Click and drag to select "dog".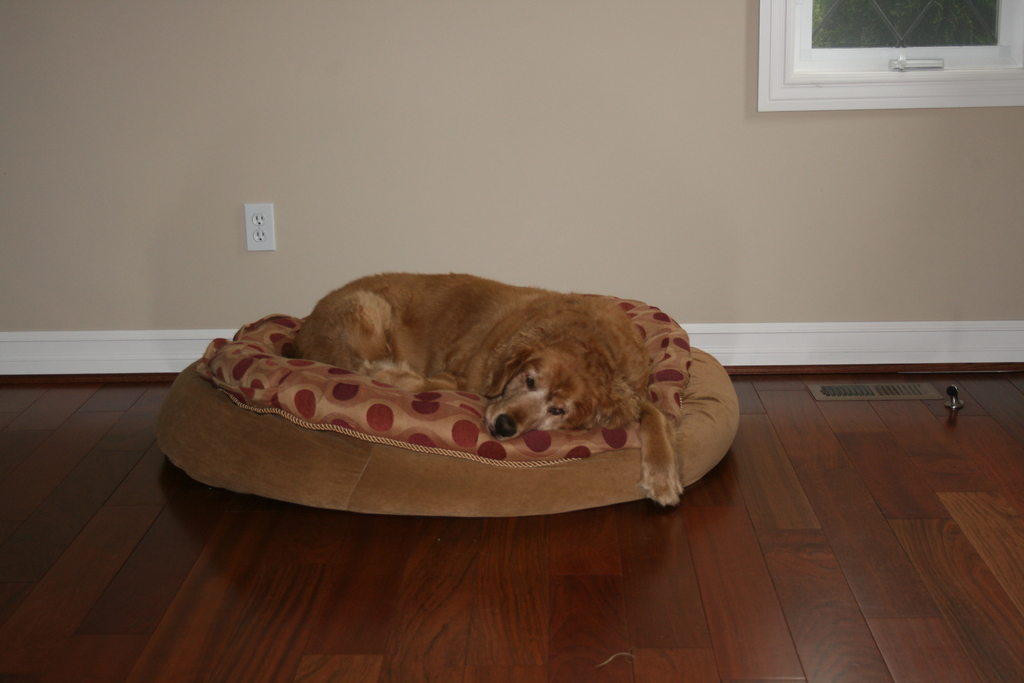
Selection: bbox(274, 268, 682, 508).
